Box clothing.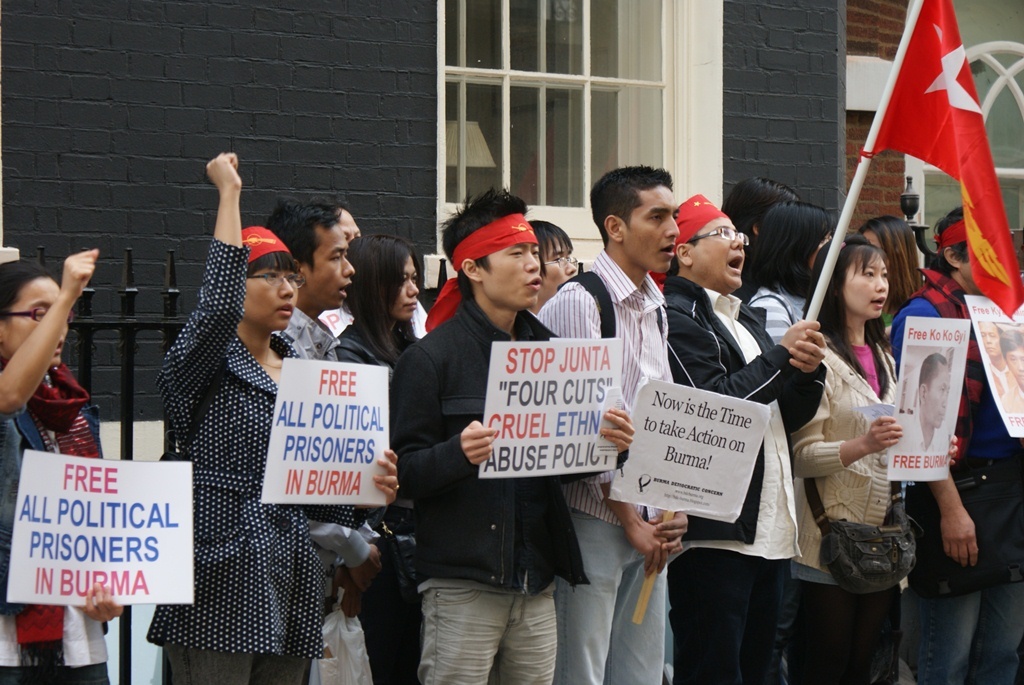
534:248:692:684.
